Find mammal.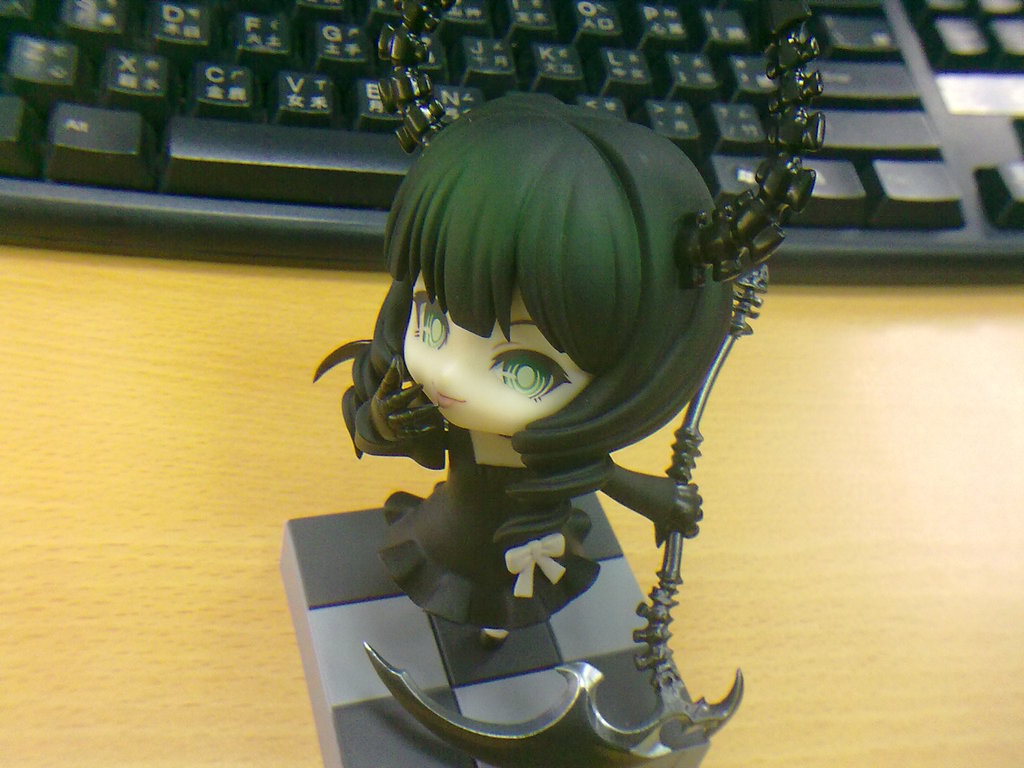
crop(329, 0, 749, 670).
